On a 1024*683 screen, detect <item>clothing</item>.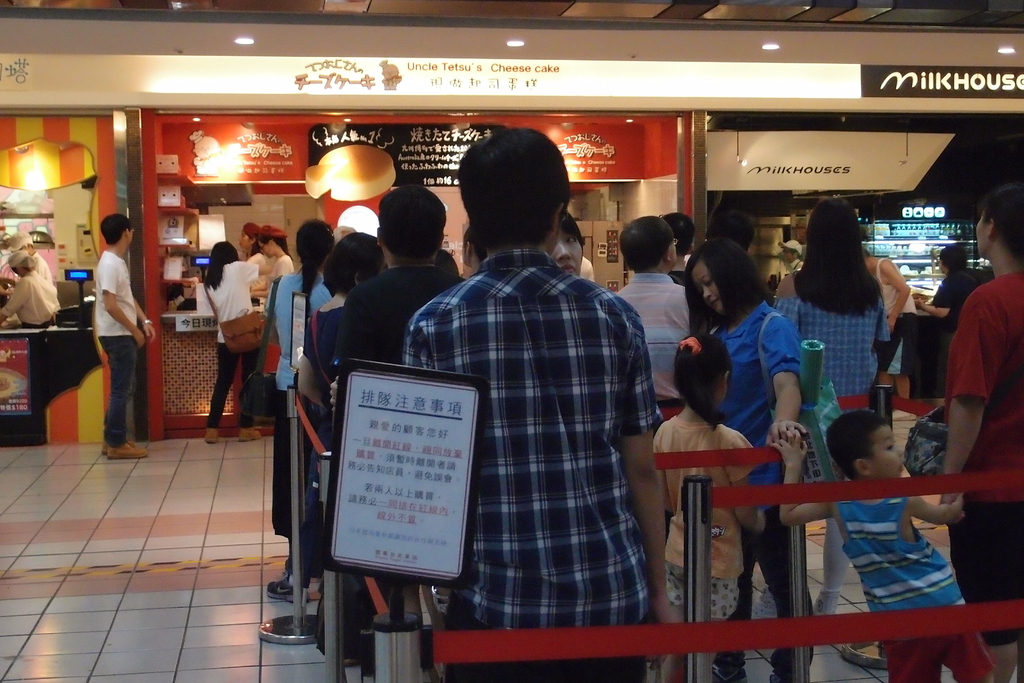
268,267,334,562.
